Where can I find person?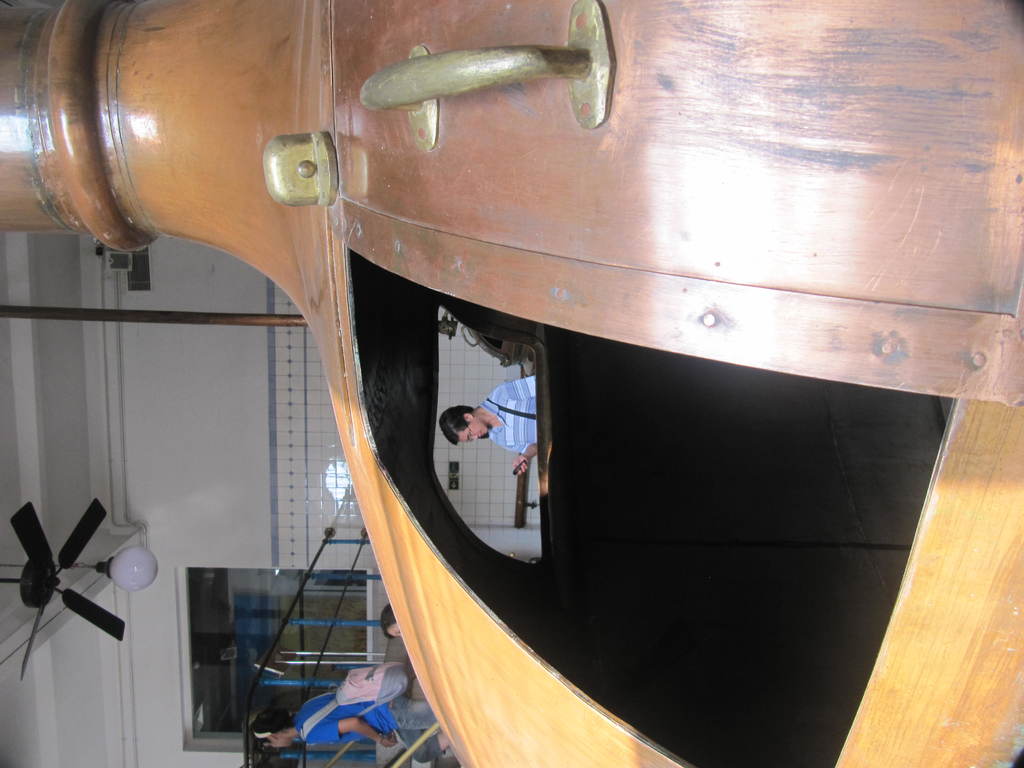
You can find it at [x1=248, y1=689, x2=453, y2=763].
